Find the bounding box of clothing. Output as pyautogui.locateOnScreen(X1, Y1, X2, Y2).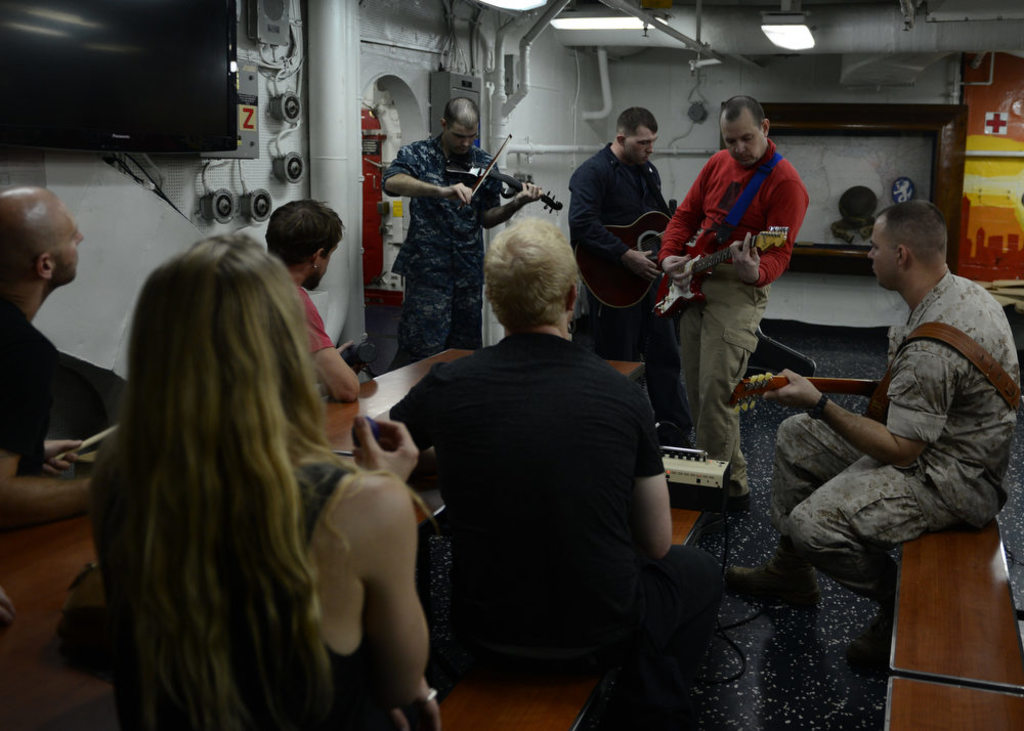
pyautogui.locateOnScreen(660, 140, 804, 309).
